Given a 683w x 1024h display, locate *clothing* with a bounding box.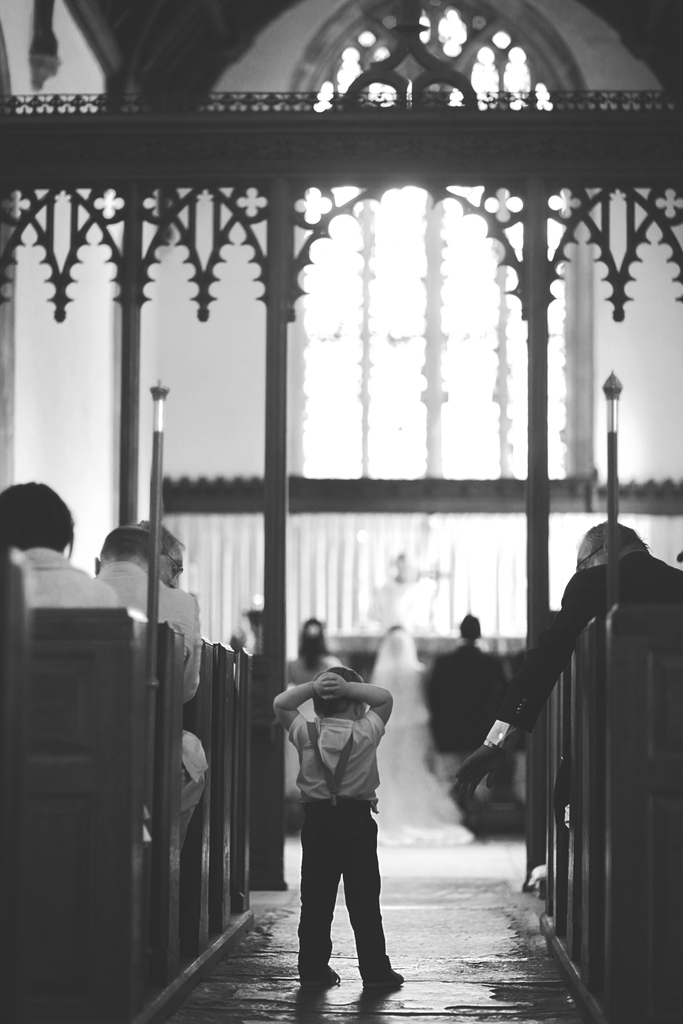
Located: 562 554 682 636.
